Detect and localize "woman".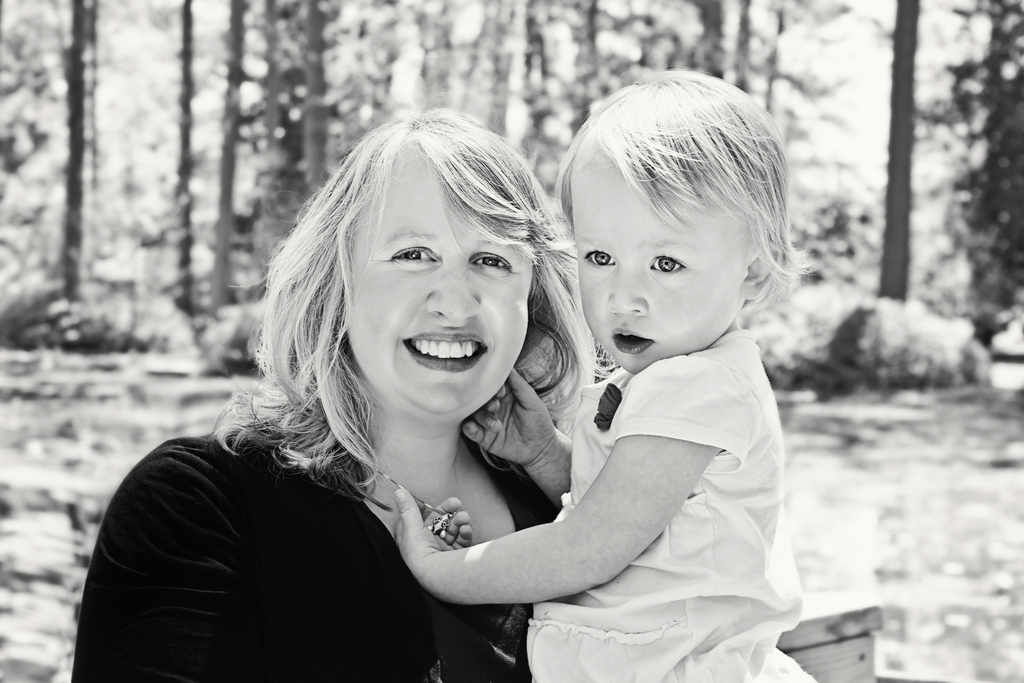
Localized at 72, 106, 599, 682.
